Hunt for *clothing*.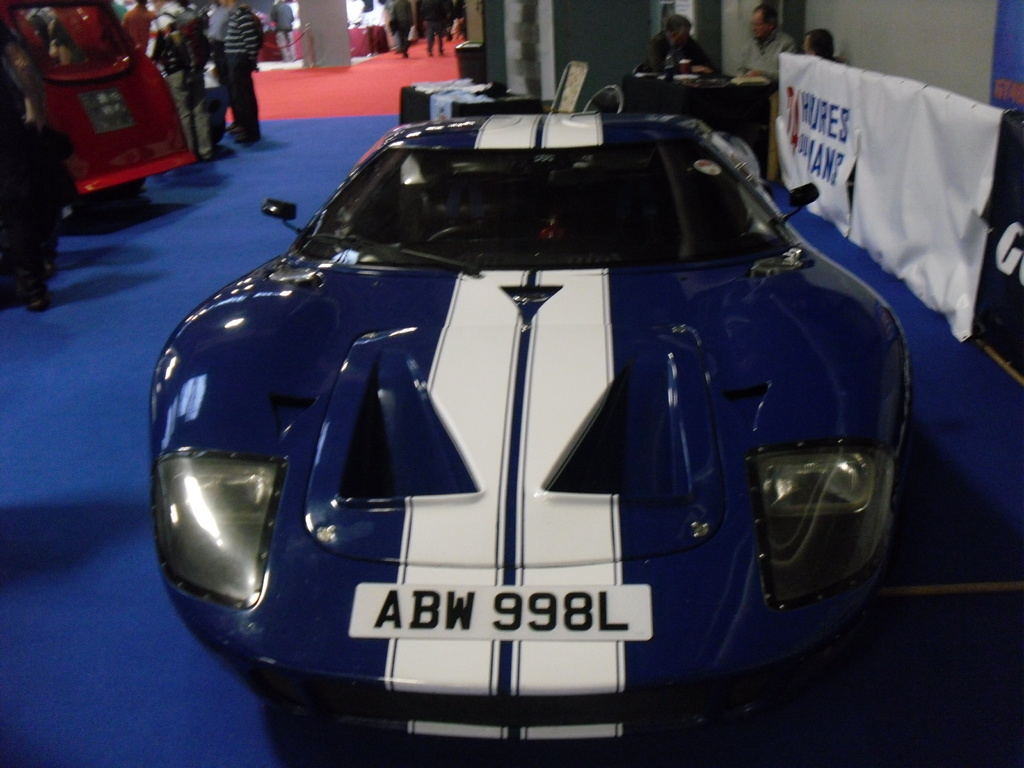
Hunted down at locate(111, 3, 130, 24).
